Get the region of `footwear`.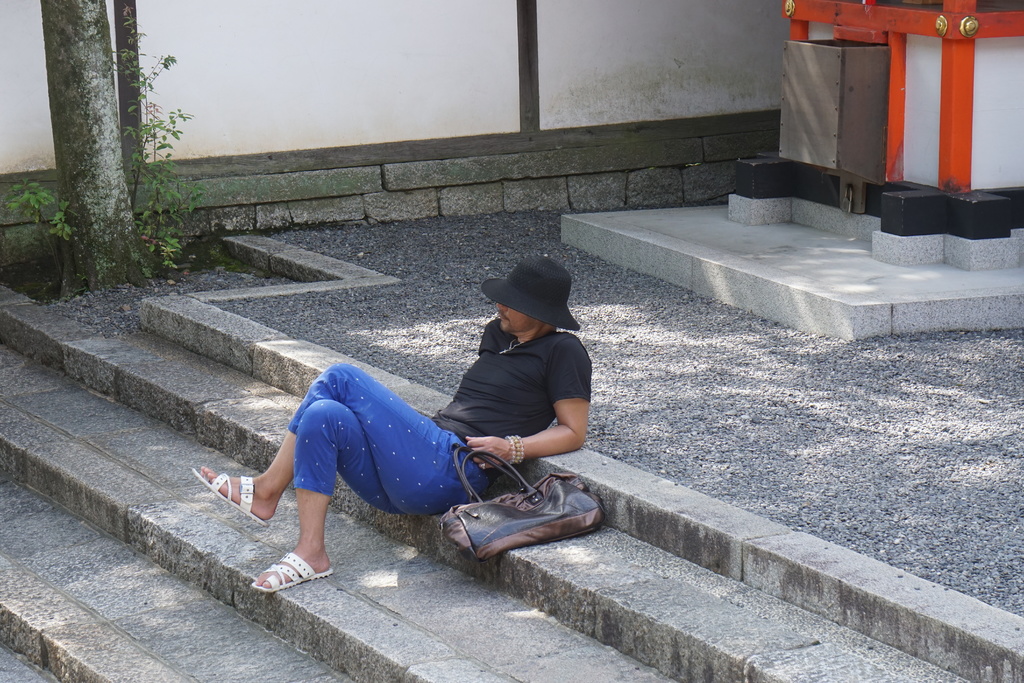
bbox(189, 467, 269, 526).
